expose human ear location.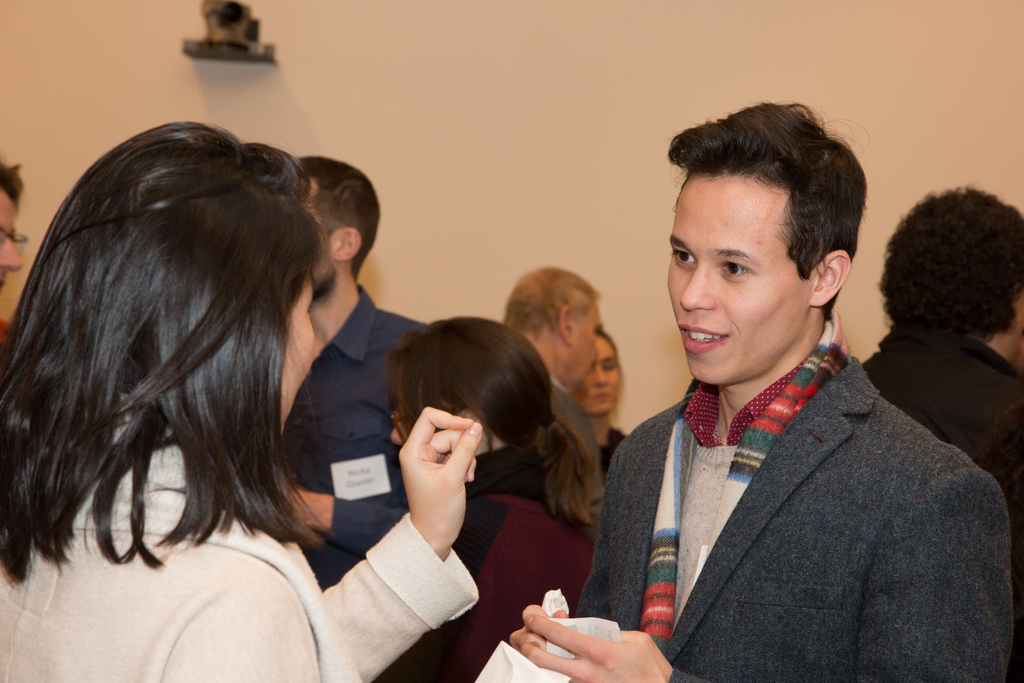
Exposed at rect(332, 227, 362, 262).
